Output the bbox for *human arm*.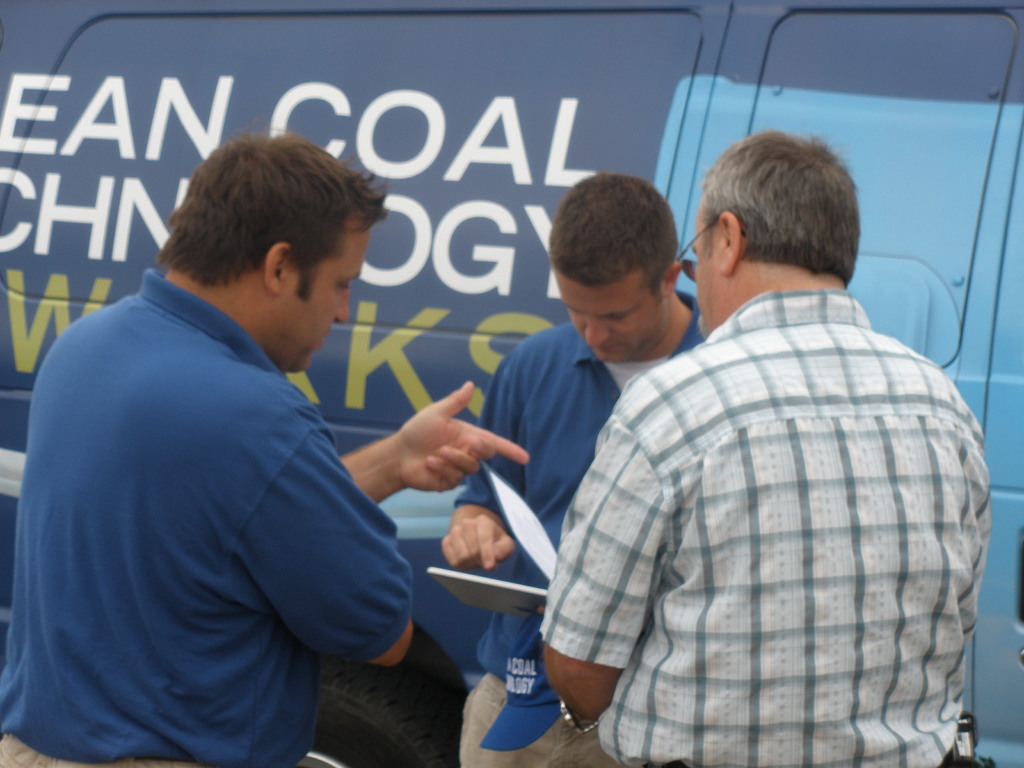
<bbox>440, 319, 540, 575</bbox>.
